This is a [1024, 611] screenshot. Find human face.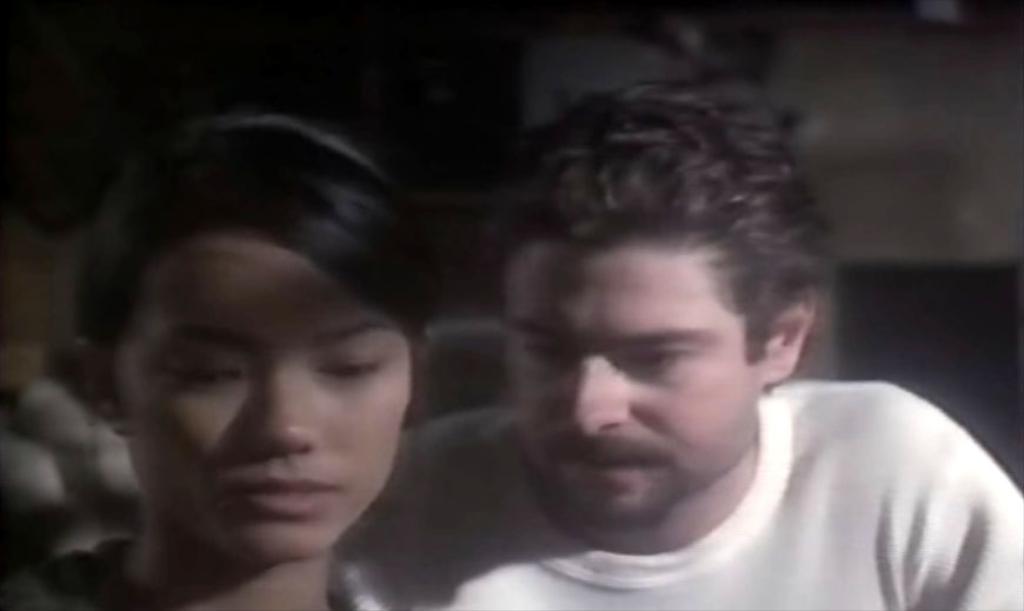
Bounding box: 498,235,753,529.
